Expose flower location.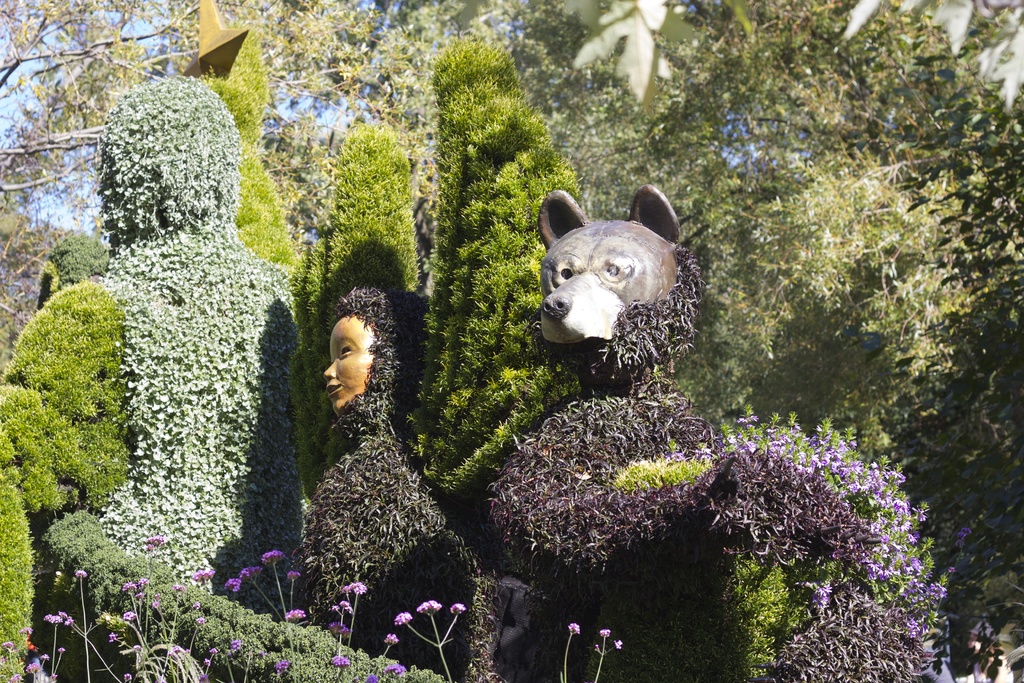
Exposed at locate(261, 552, 286, 567).
